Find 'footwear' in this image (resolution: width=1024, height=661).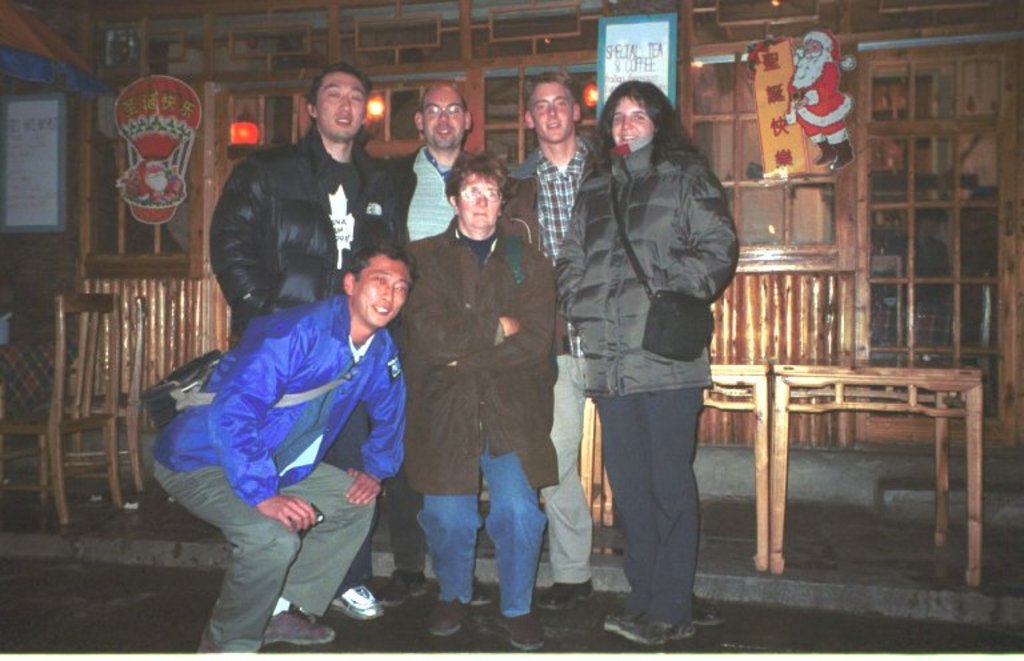
(x1=536, y1=578, x2=600, y2=610).
